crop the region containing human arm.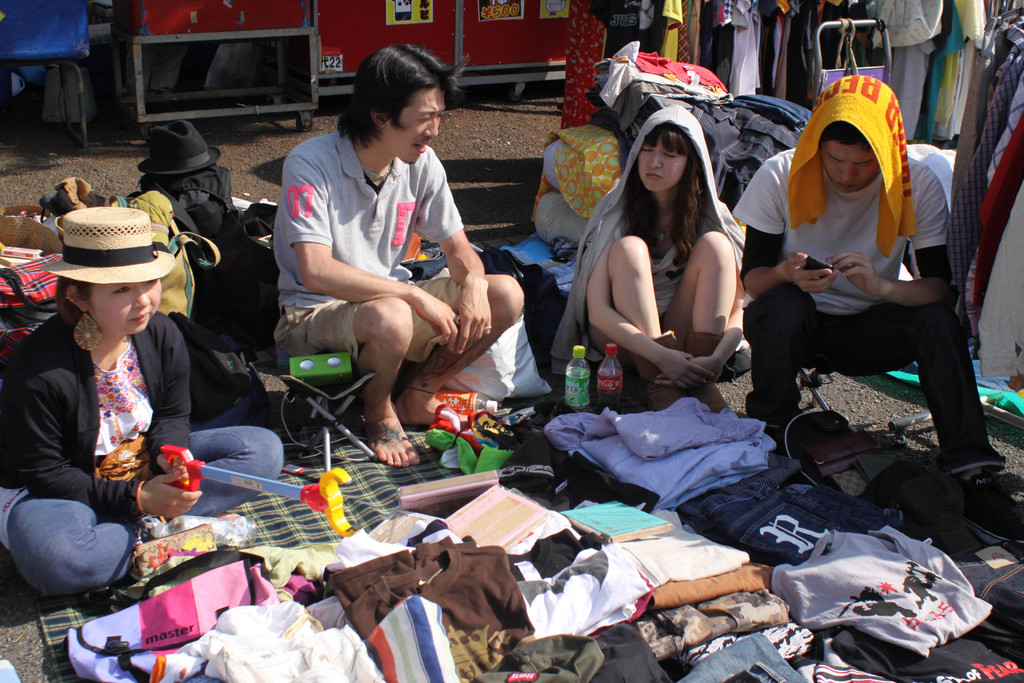
Crop region: [650,266,745,388].
